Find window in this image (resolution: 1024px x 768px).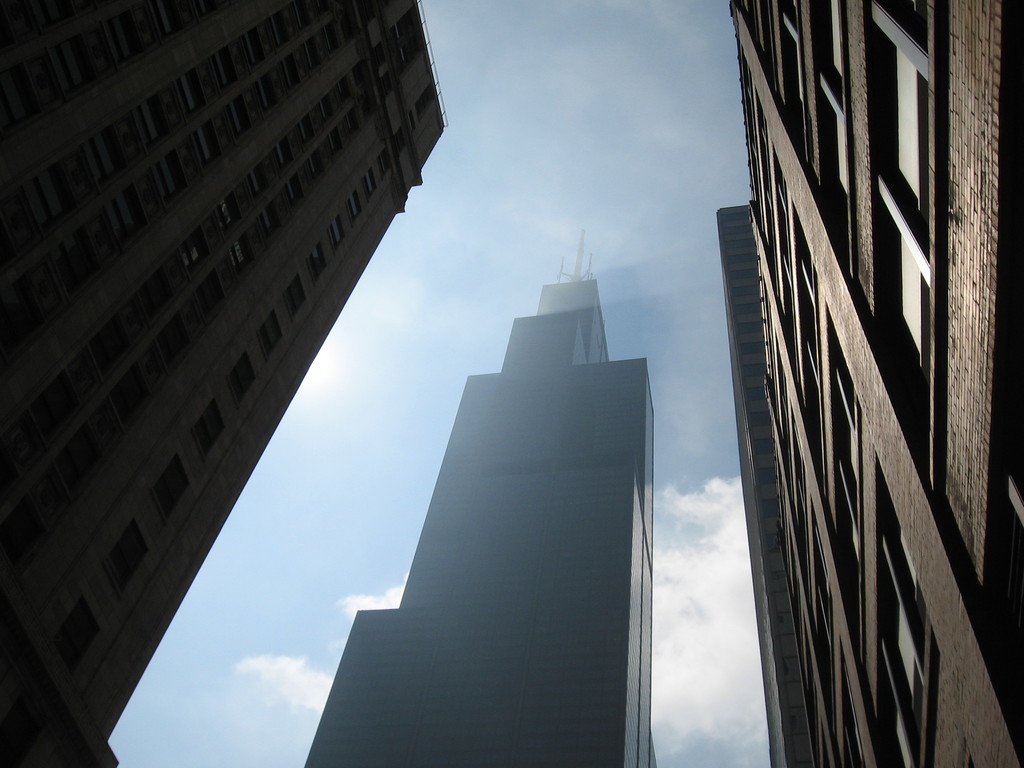
box=[883, 602, 914, 701].
